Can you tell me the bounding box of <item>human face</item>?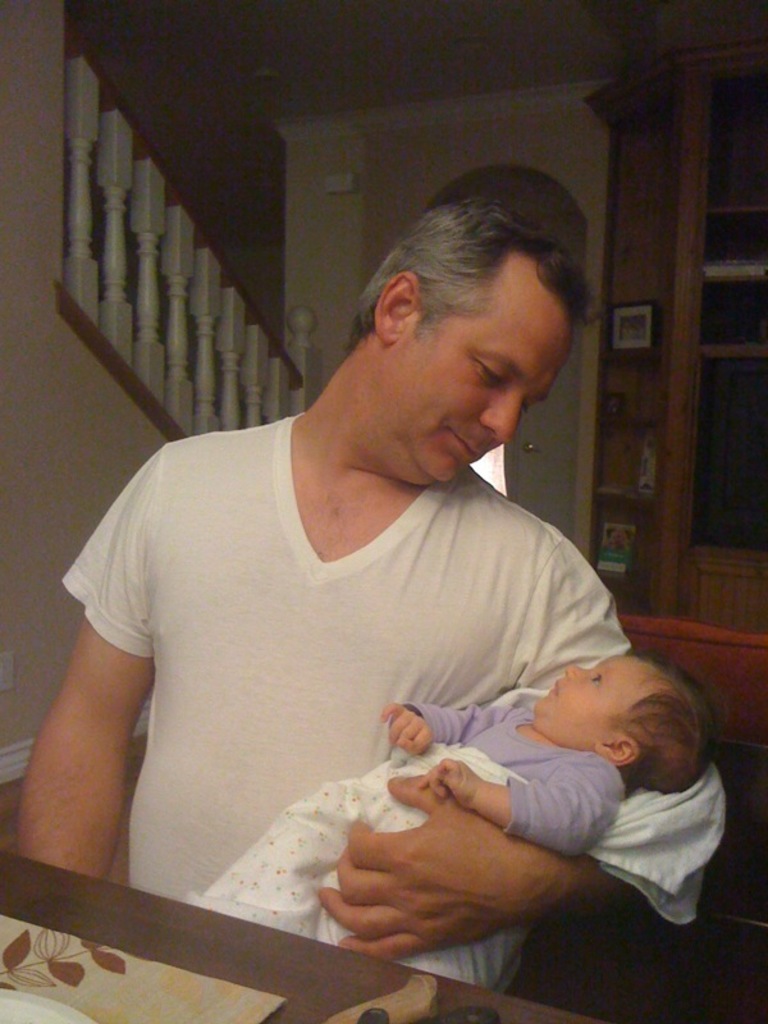
l=527, t=654, r=653, b=748.
